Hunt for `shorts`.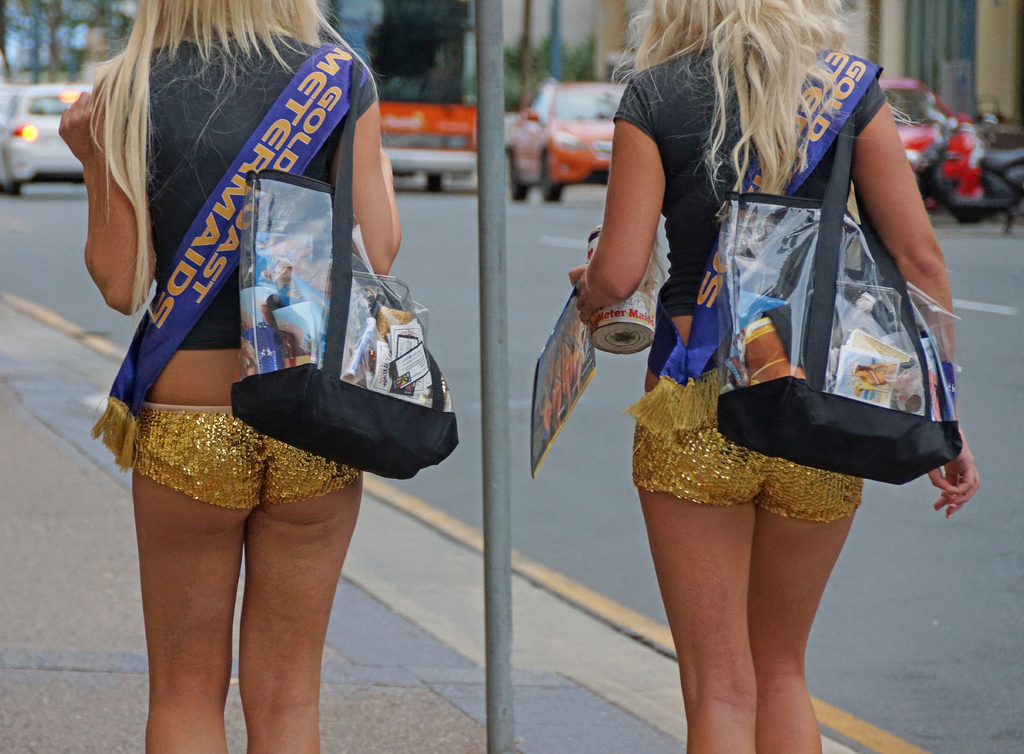
Hunted down at select_region(632, 387, 862, 527).
